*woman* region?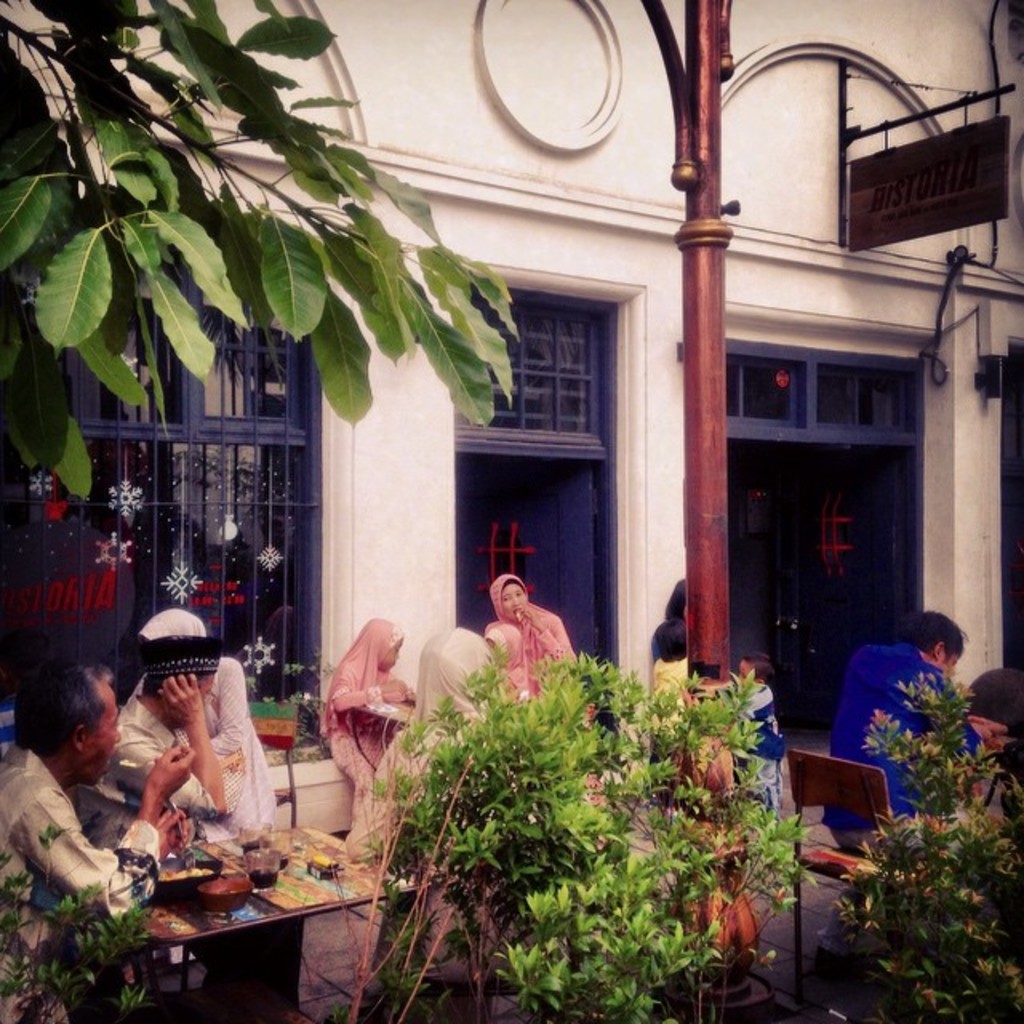
[478, 568, 611, 840]
